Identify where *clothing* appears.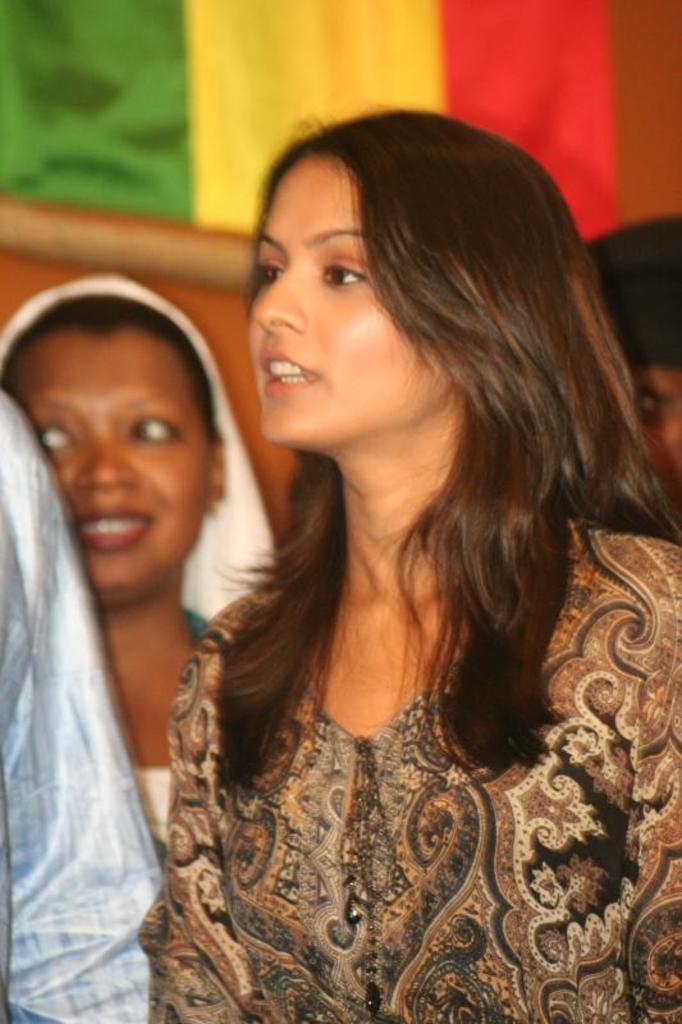
Appears at (0, 374, 169, 1023).
